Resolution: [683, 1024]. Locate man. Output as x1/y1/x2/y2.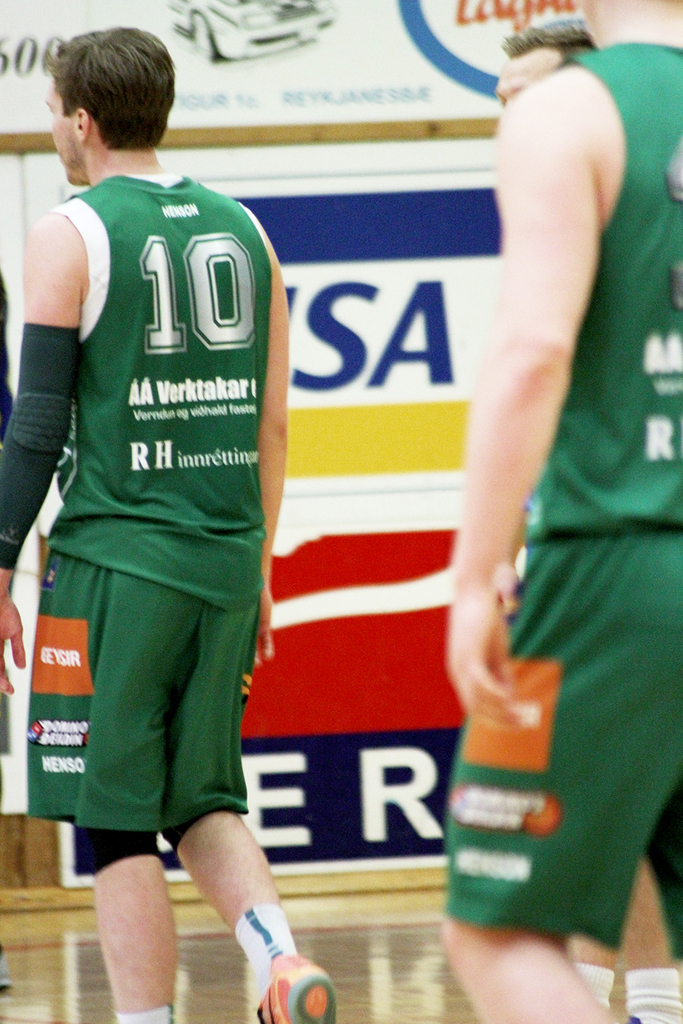
13/2/308/995.
